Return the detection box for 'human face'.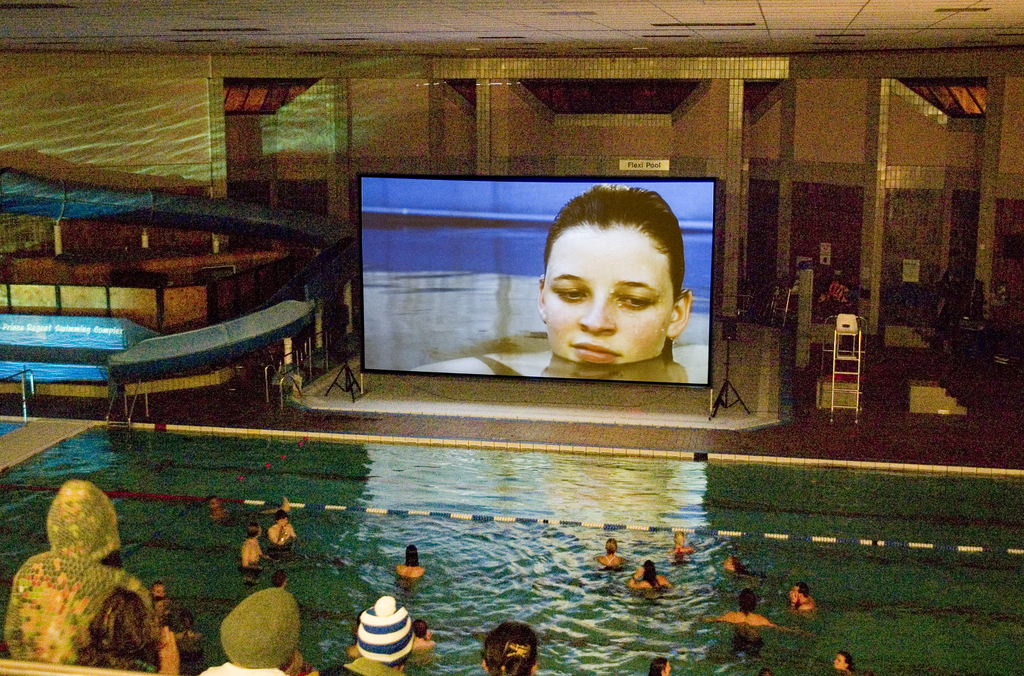
(543,222,673,364).
